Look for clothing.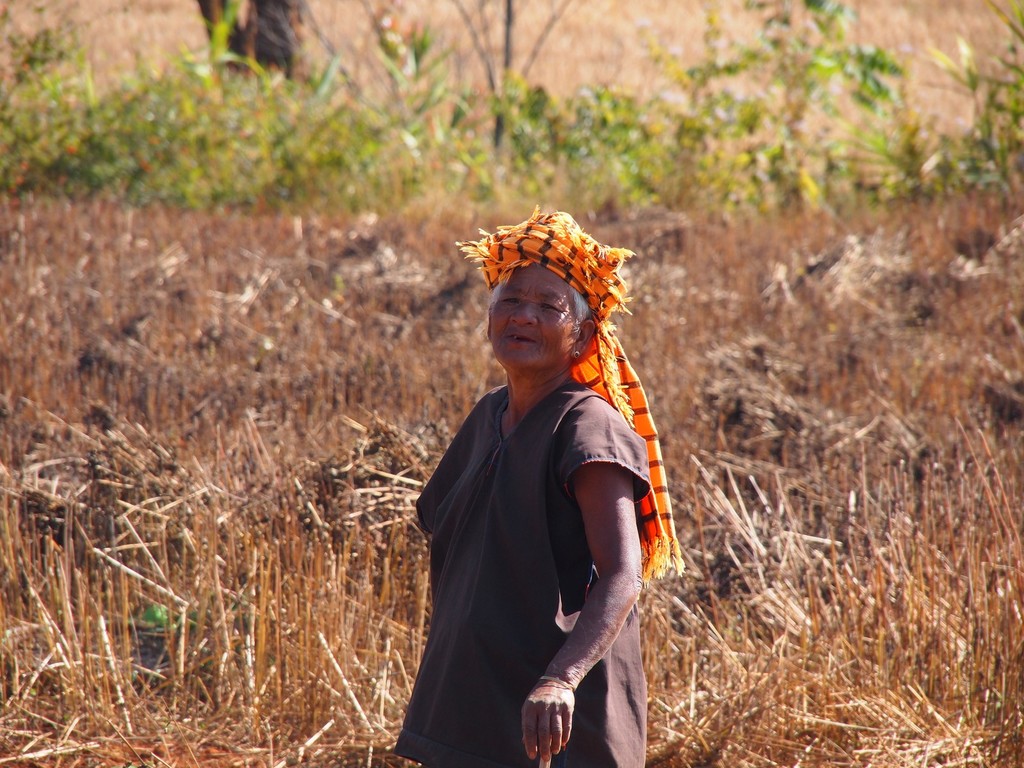
Found: [399, 307, 660, 760].
